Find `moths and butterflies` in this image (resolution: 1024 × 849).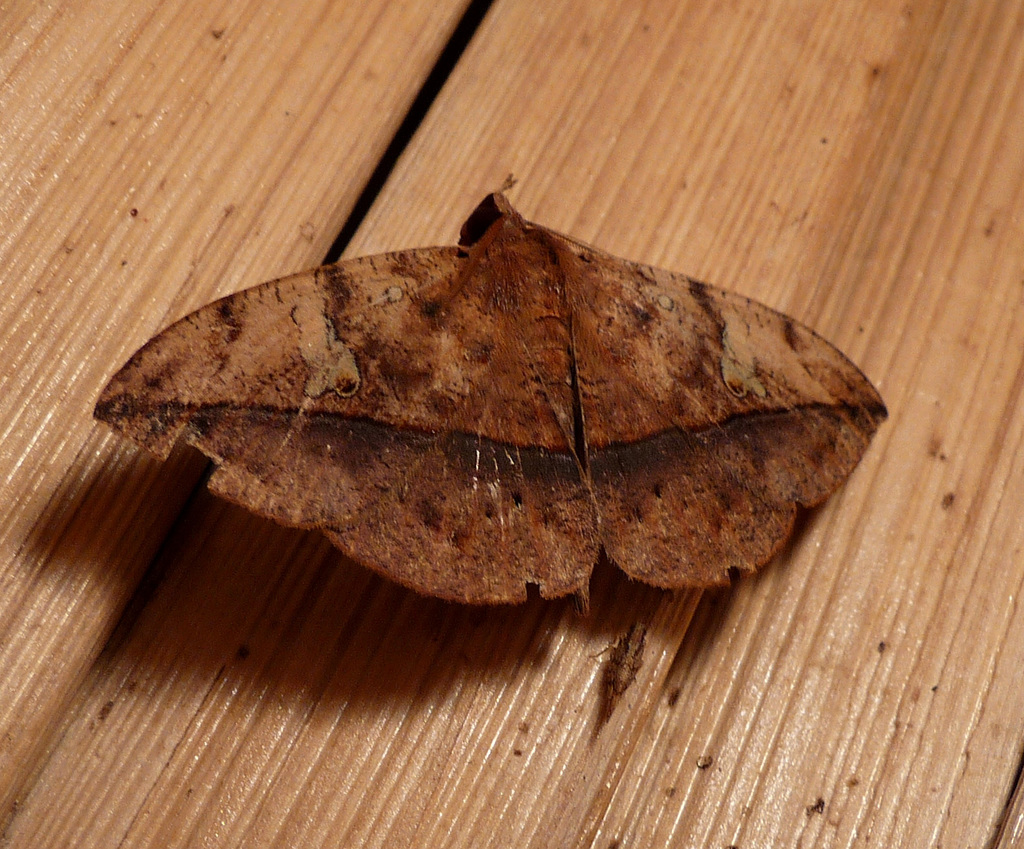
88,170,891,599.
